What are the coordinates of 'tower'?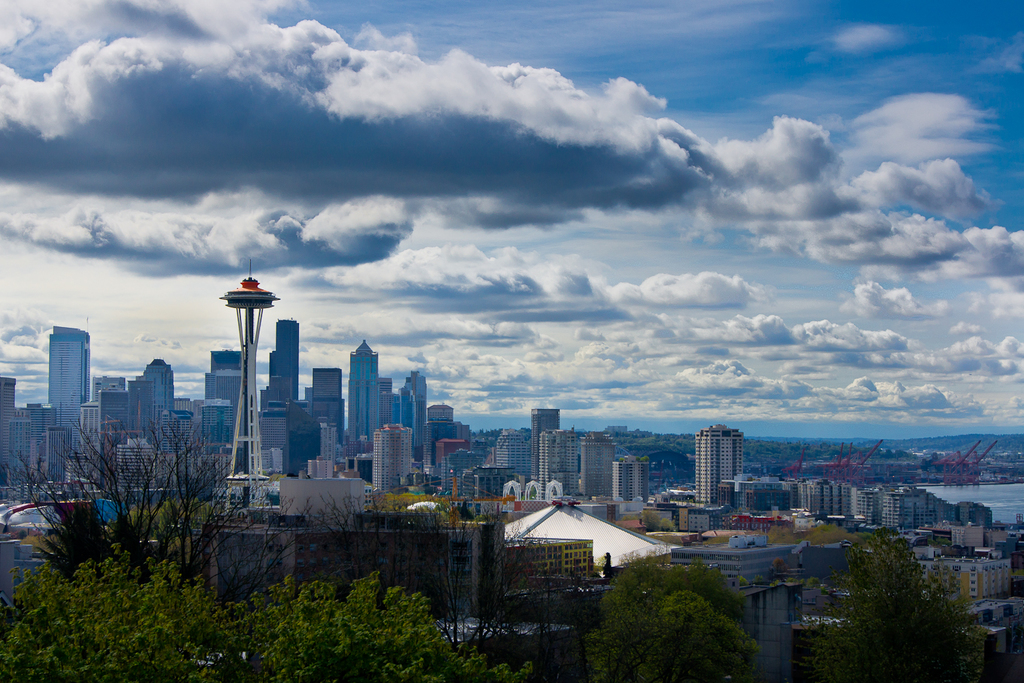
<region>582, 429, 612, 500</region>.
